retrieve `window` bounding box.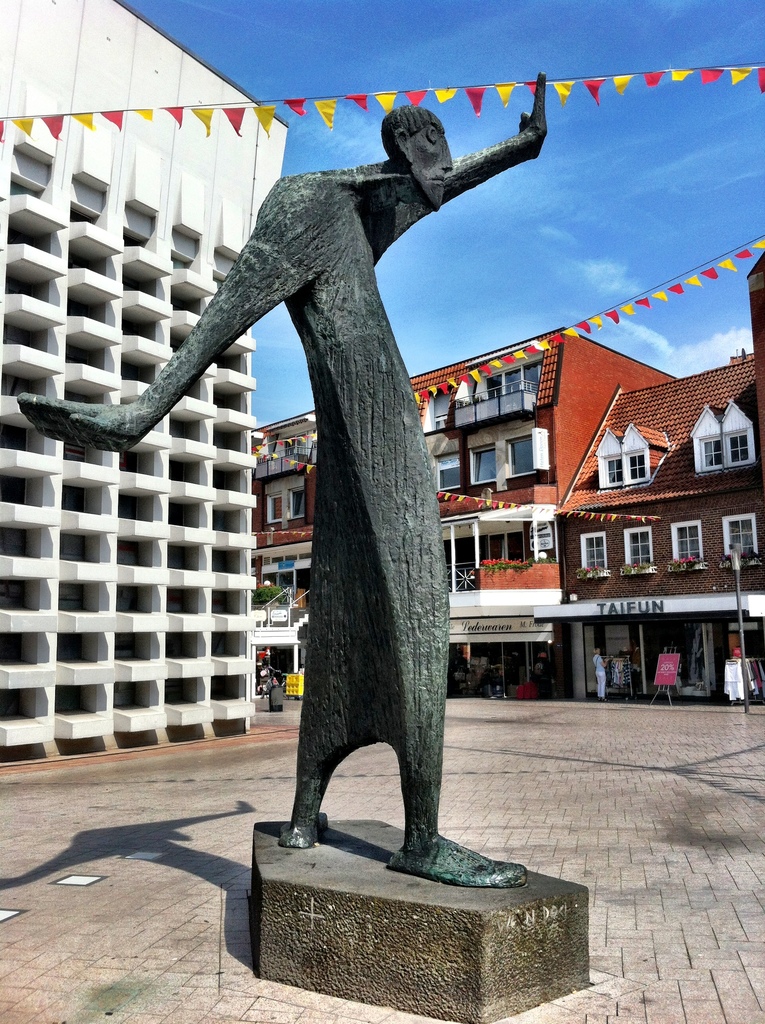
Bounding box: {"x1": 721, "y1": 514, "x2": 756, "y2": 554}.
